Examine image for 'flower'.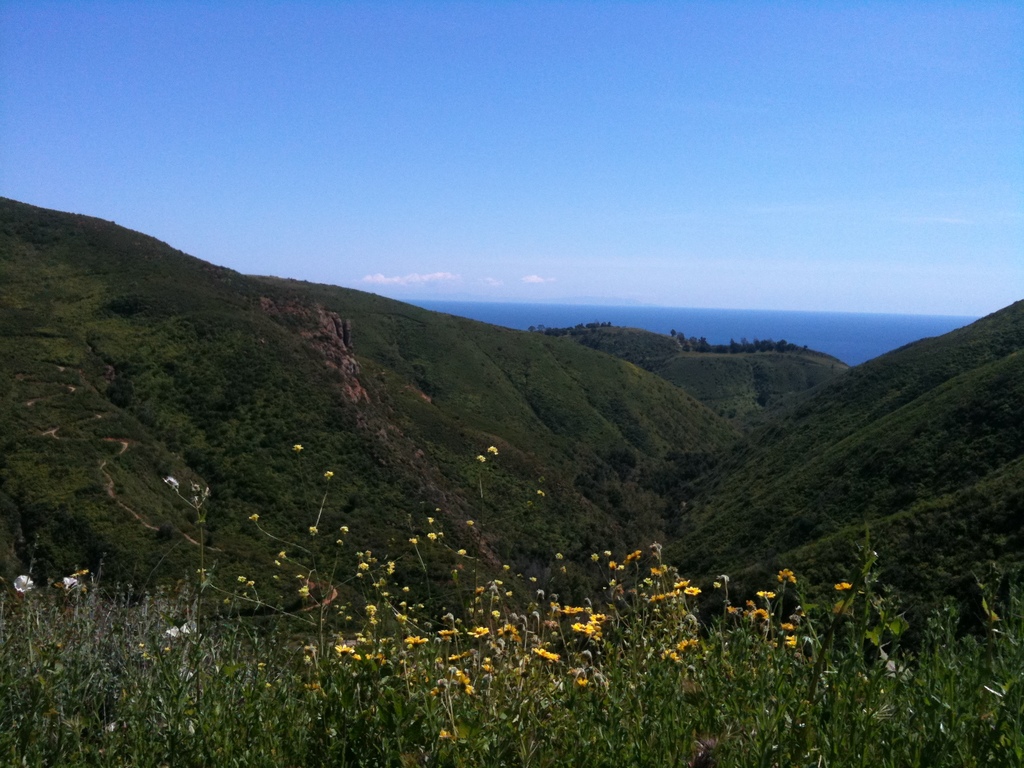
Examination result: left=255, top=660, right=266, bottom=672.
